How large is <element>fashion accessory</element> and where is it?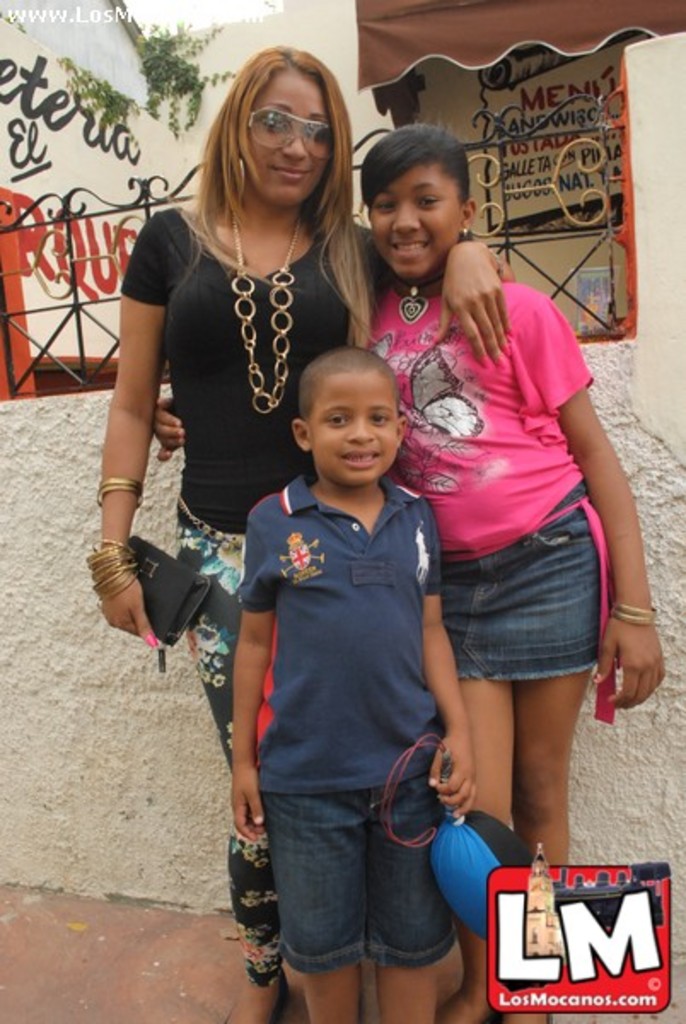
Bounding box: x1=606 y1=601 x2=657 y2=626.
